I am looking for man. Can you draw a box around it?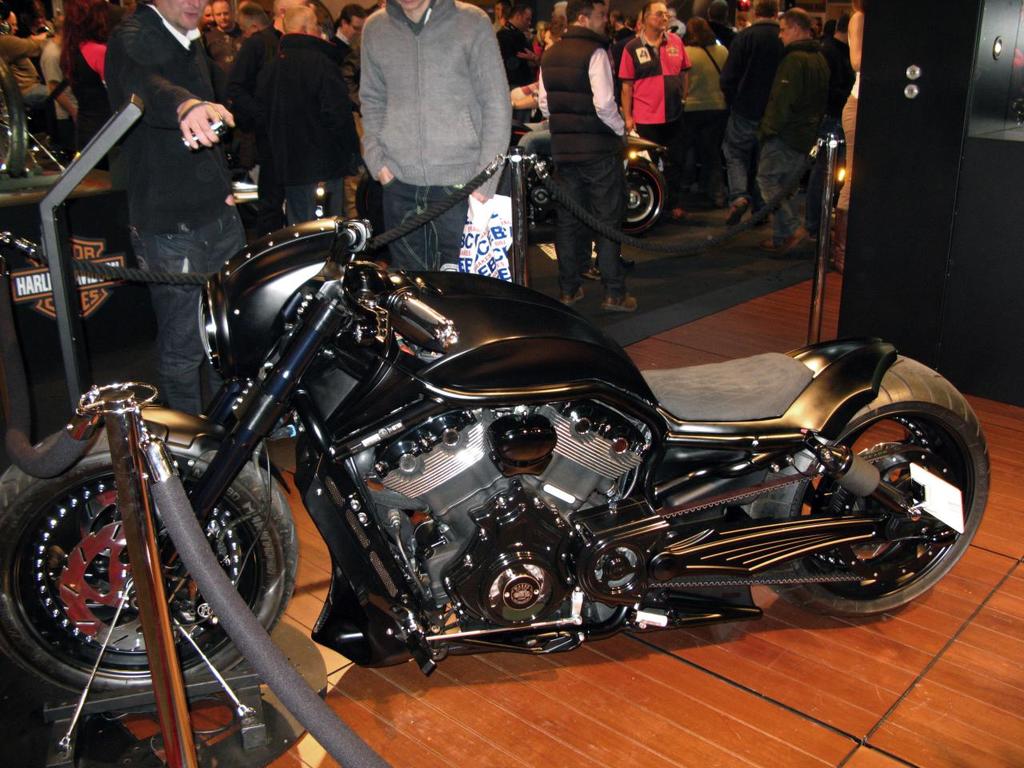
Sure, the bounding box is box=[230, 0, 306, 182].
